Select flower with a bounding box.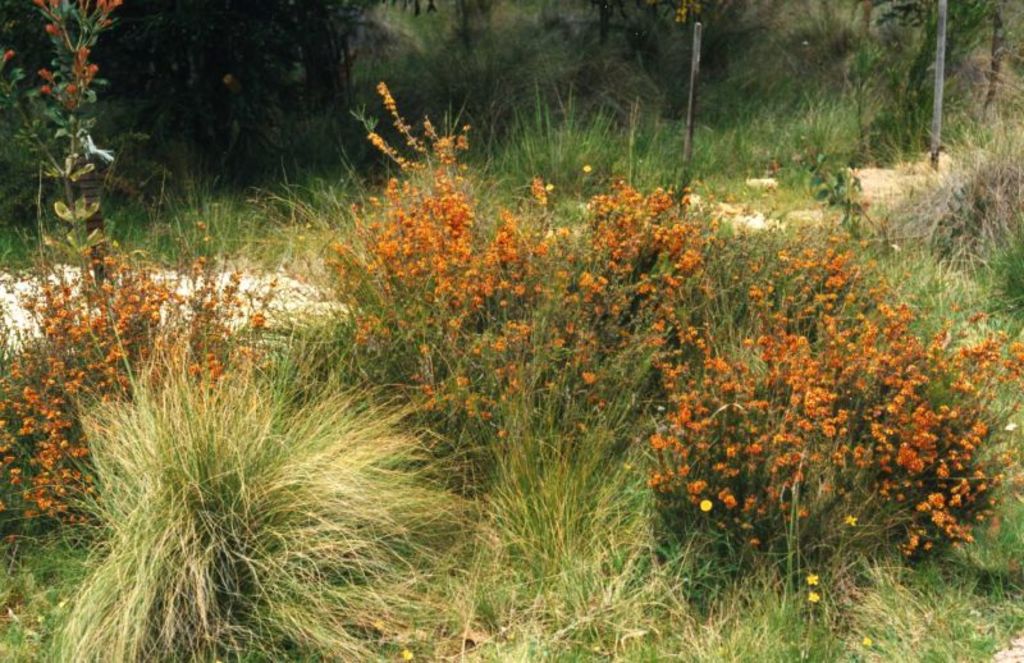
x1=579 y1=164 x2=590 y2=174.
